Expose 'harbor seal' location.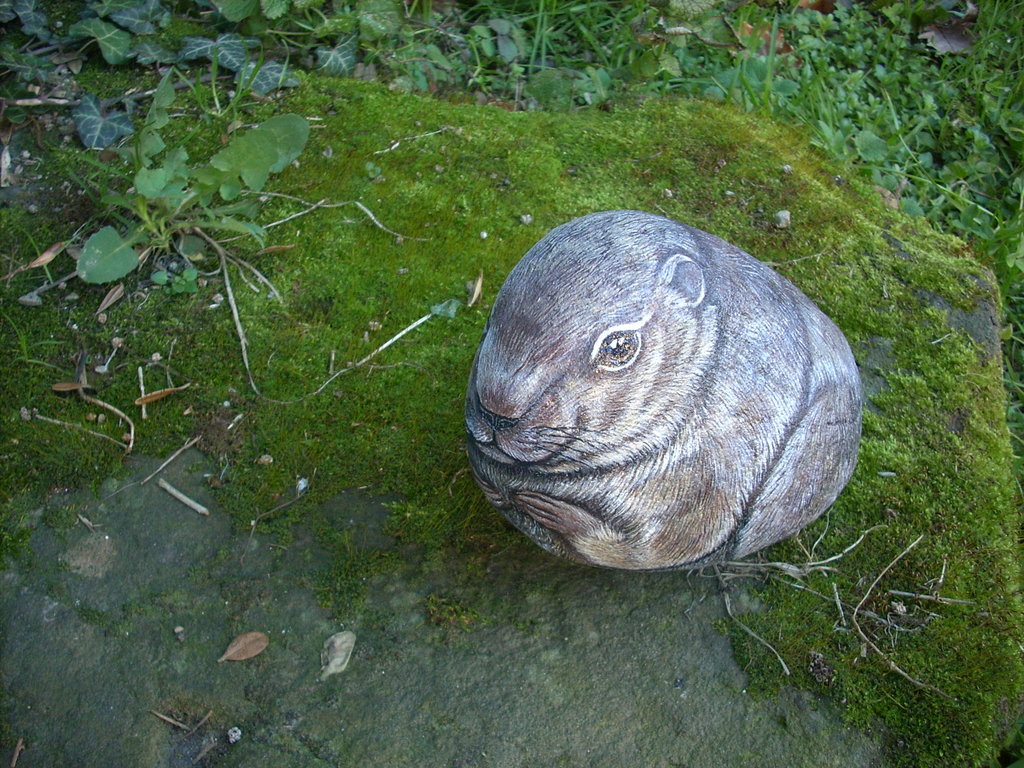
Exposed at 484:230:876:593.
